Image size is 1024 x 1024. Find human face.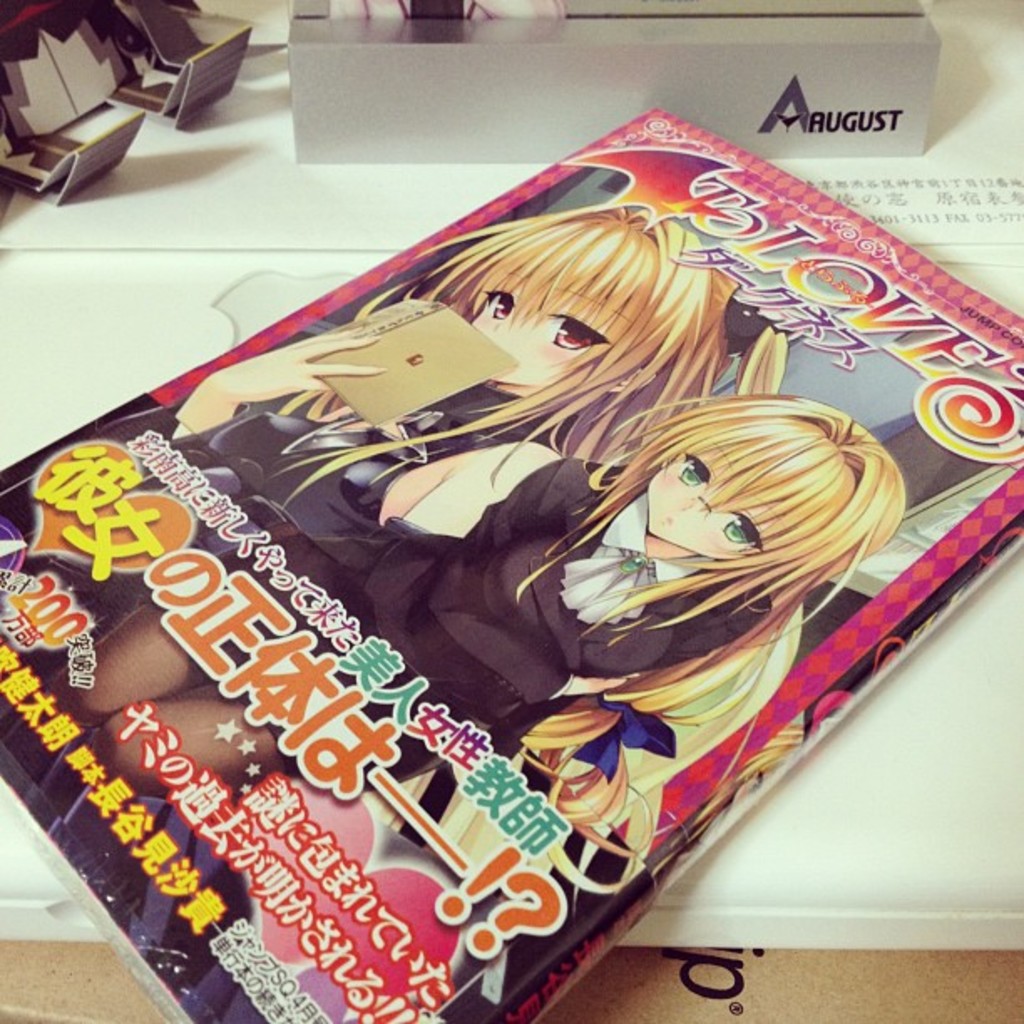
l=475, t=286, r=609, b=392.
